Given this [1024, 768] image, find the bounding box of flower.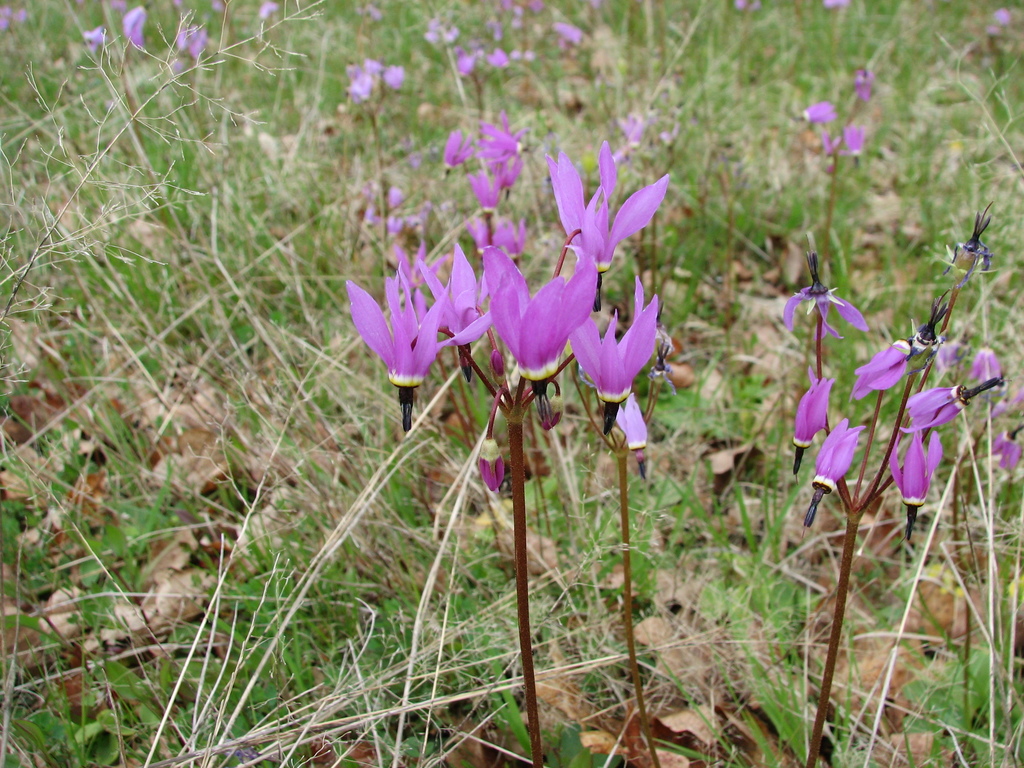
[left=467, top=216, right=504, bottom=257].
